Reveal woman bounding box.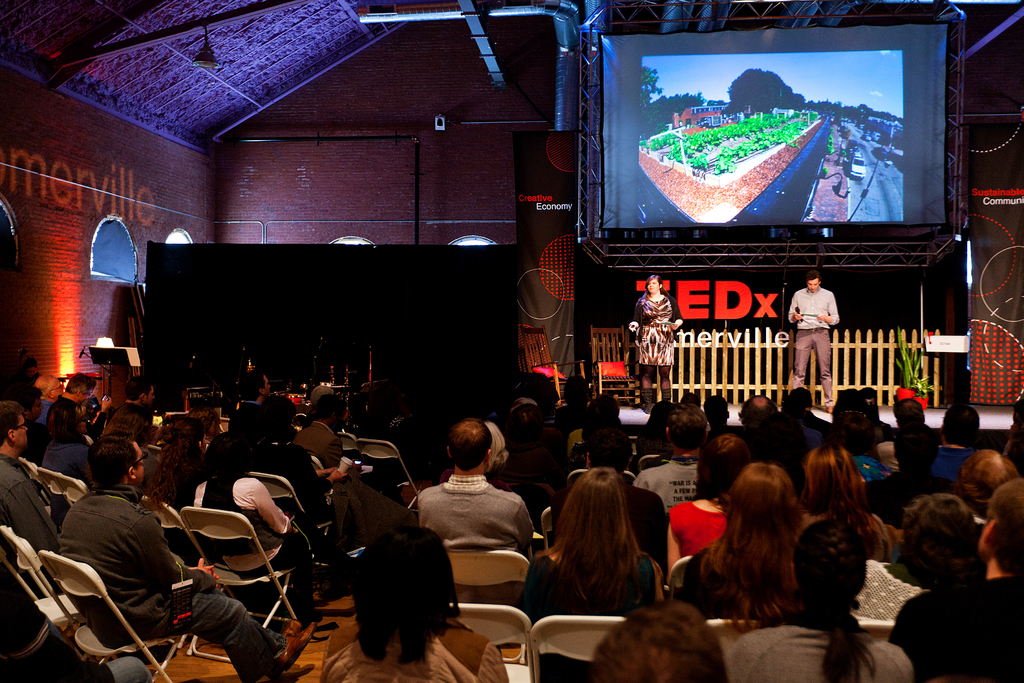
Revealed: rect(668, 435, 751, 579).
